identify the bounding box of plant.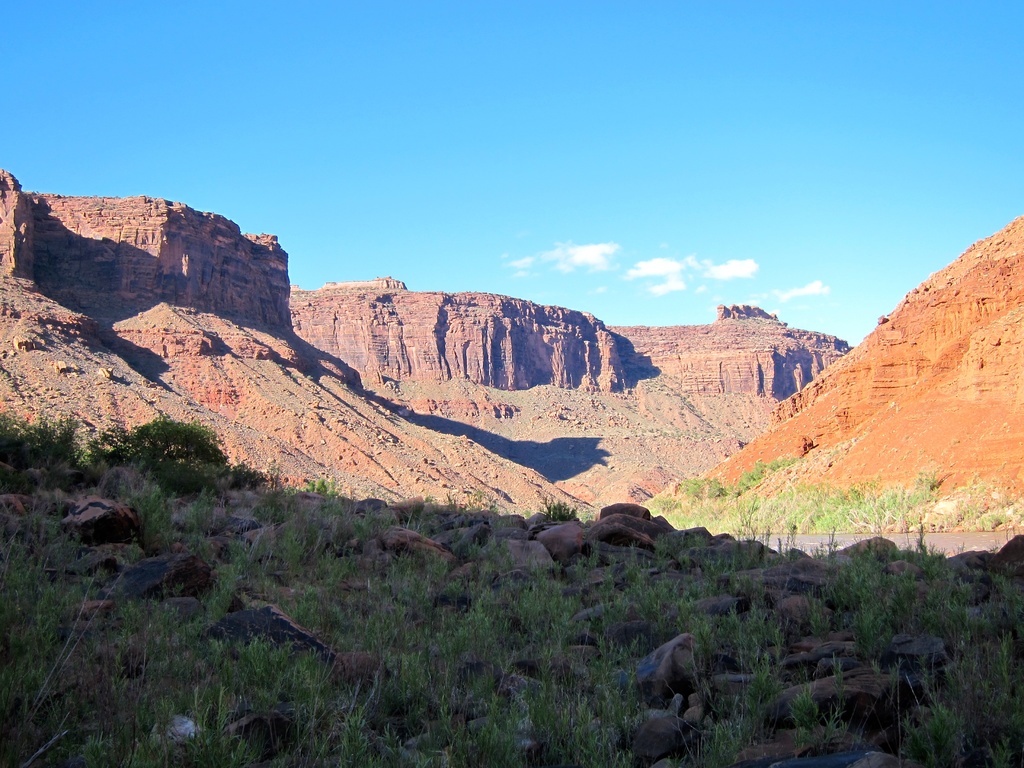
x1=191, y1=669, x2=239, y2=765.
